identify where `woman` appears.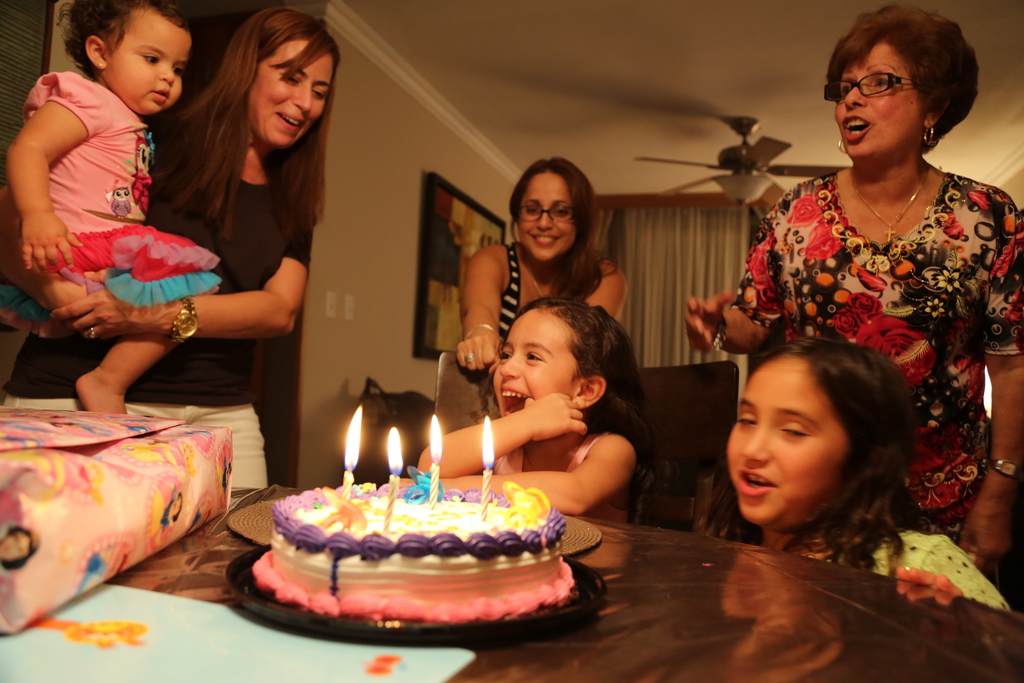
Appears at (x1=0, y1=4, x2=342, y2=495).
